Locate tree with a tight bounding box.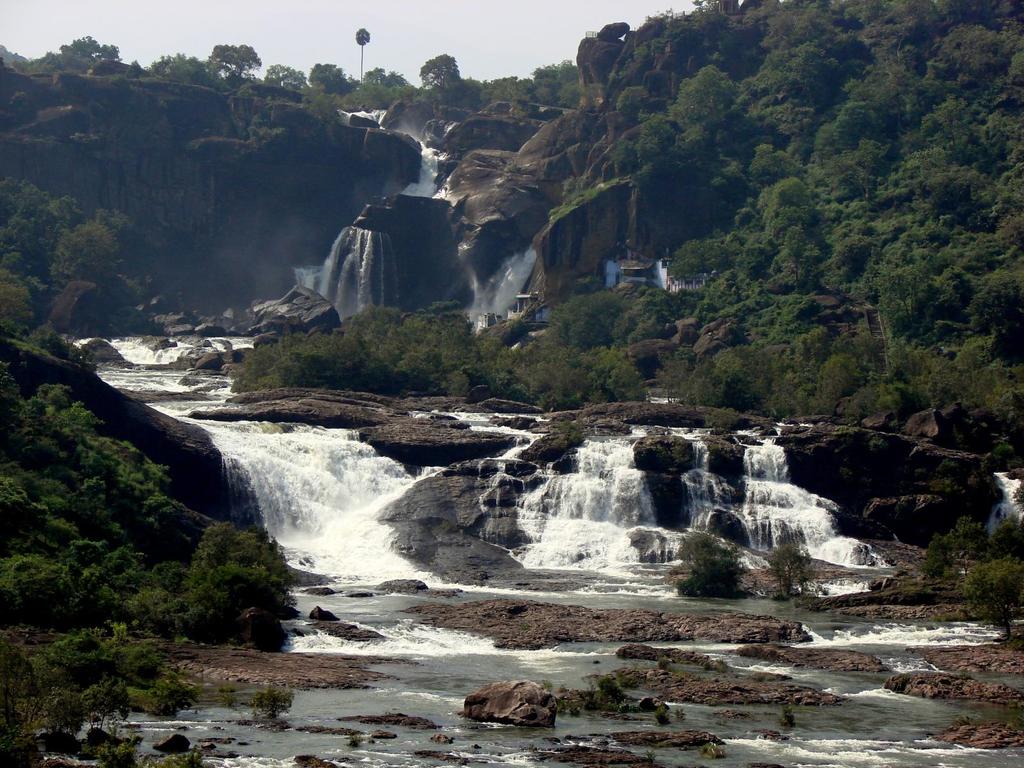
x1=257, y1=57, x2=309, y2=93.
